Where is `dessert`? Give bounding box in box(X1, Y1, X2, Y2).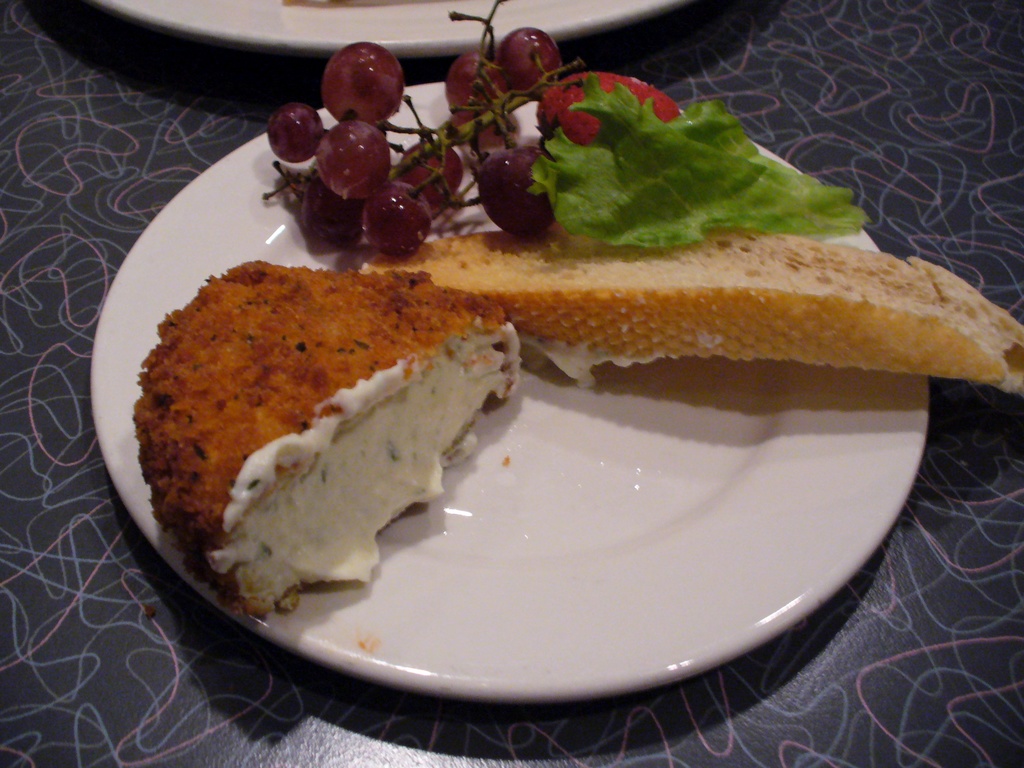
box(353, 230, 1023, 396).
